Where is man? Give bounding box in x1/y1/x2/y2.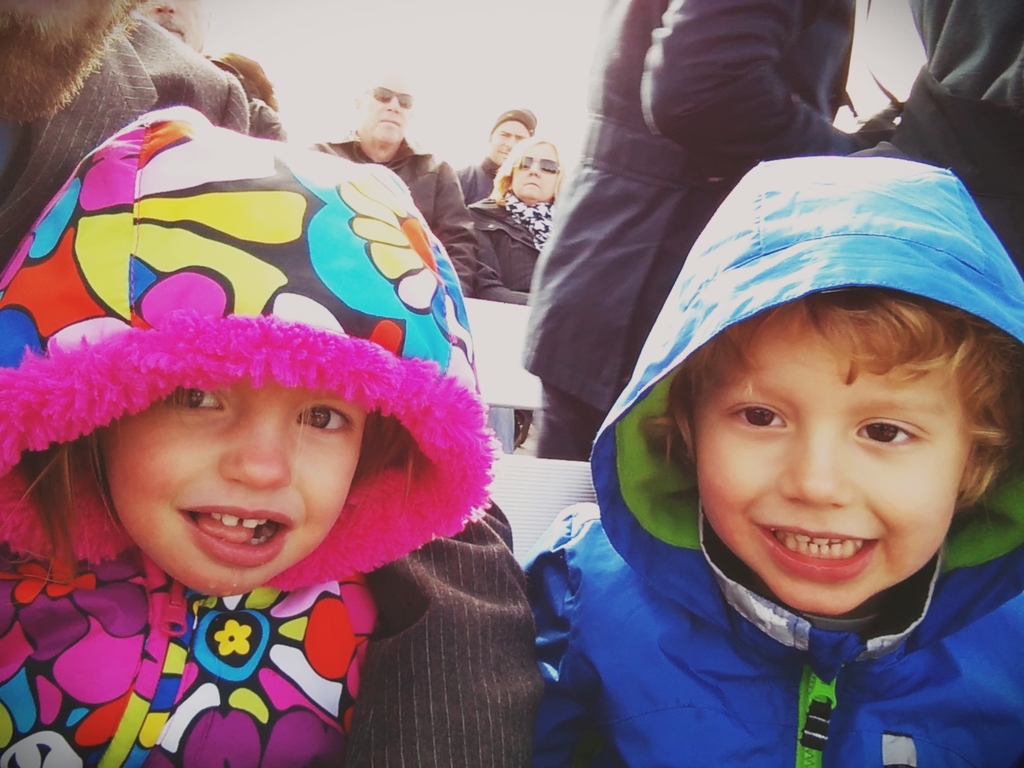
0/0/250/271.
